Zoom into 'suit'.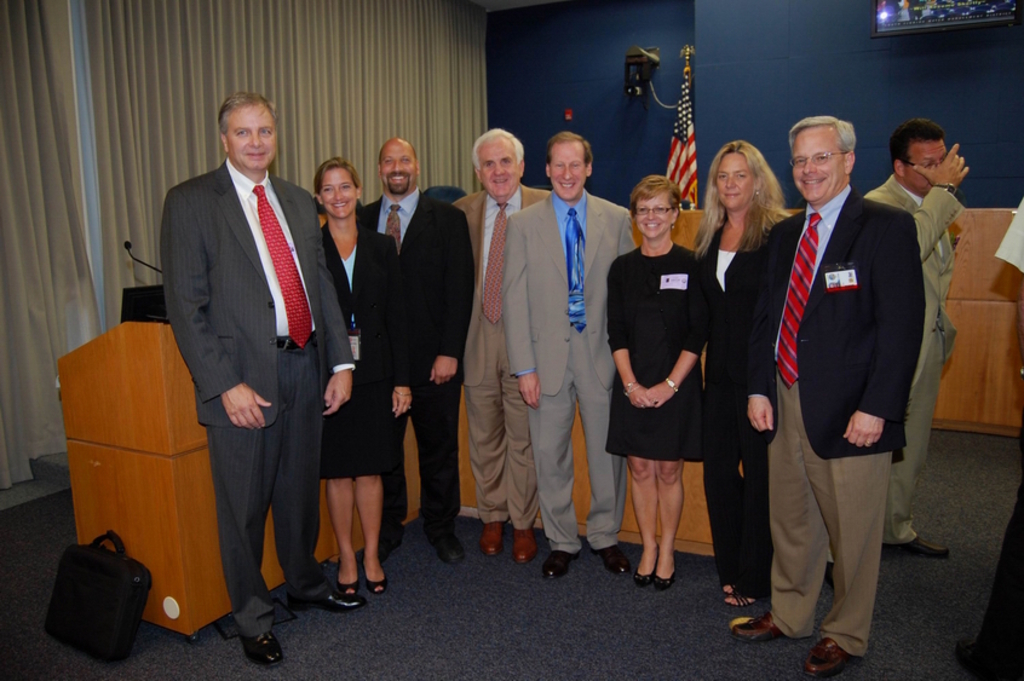
Zoom target: (355, 127, 459, 549).
